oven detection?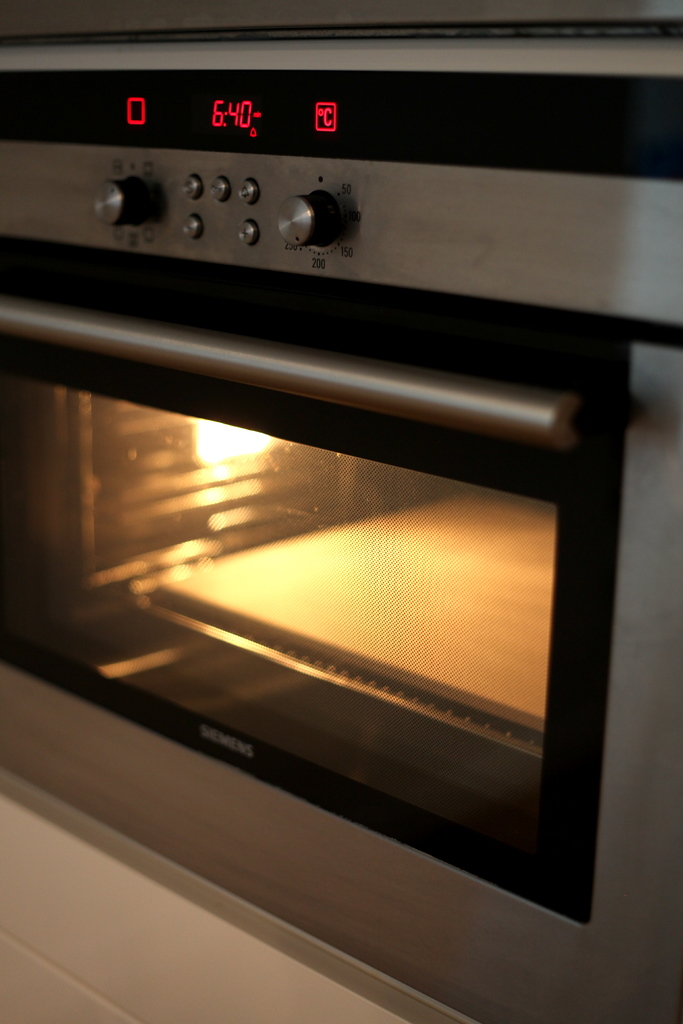
bbox(0, 0, 682, 1023)
